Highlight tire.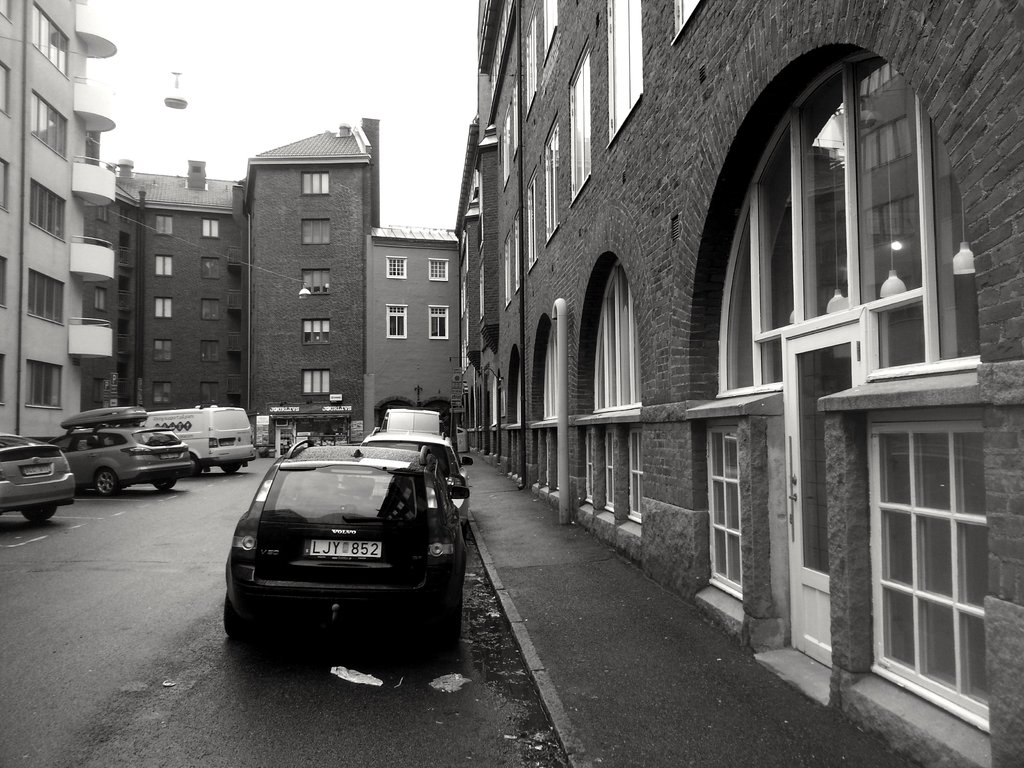
Highlighted region: 153/479/176/492.
